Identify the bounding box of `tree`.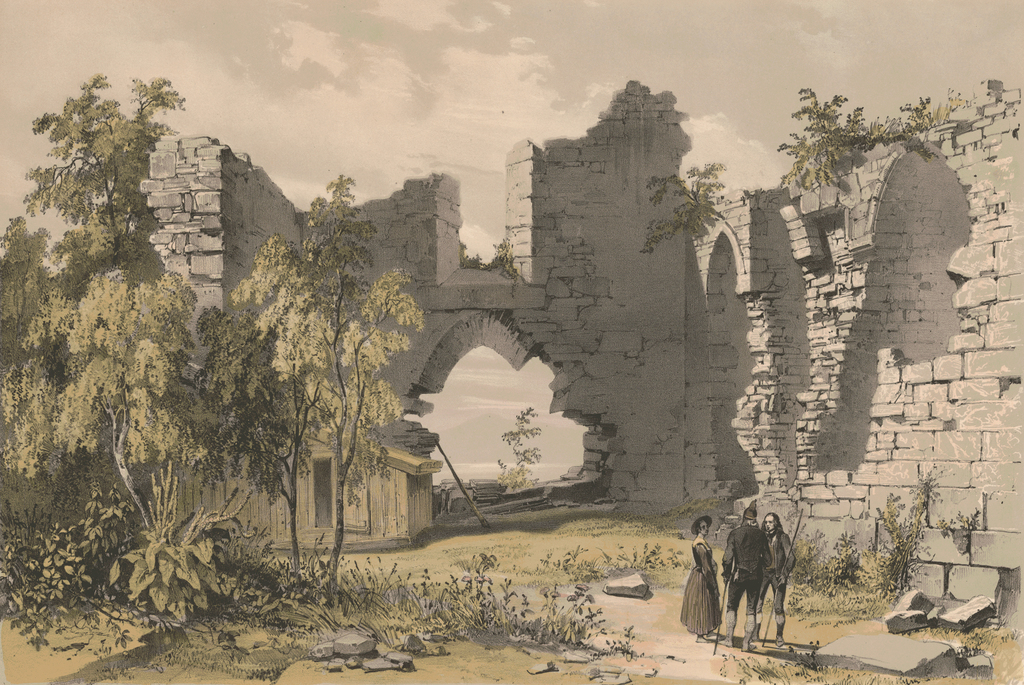
select_region(645, 163, 732, 258).
